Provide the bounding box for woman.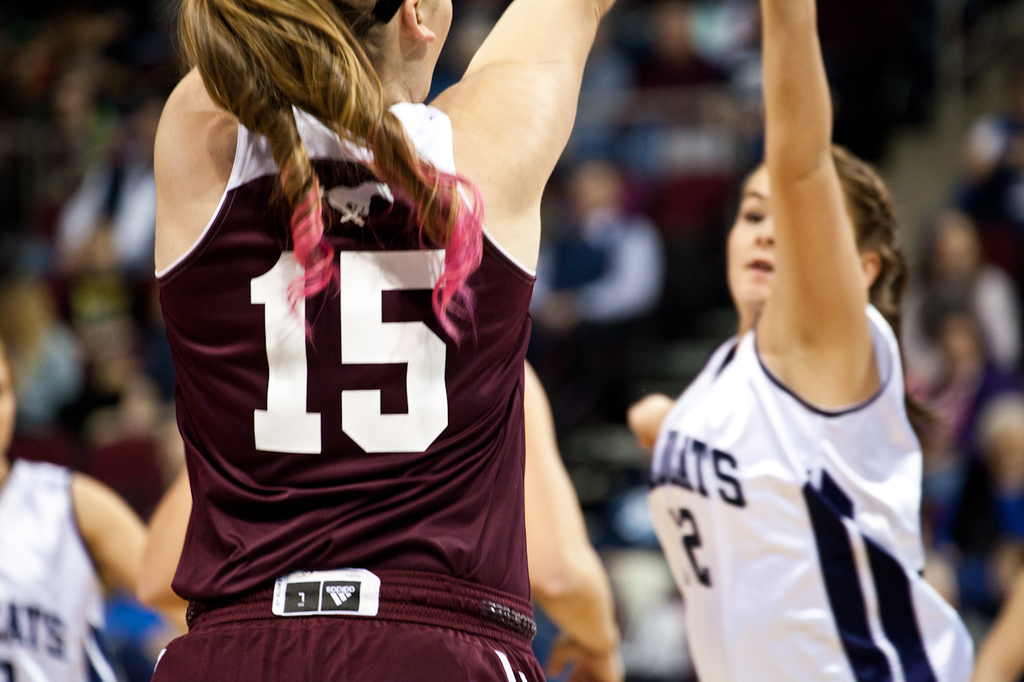
(x1=123, y1=0, x2=603, y2=640).
